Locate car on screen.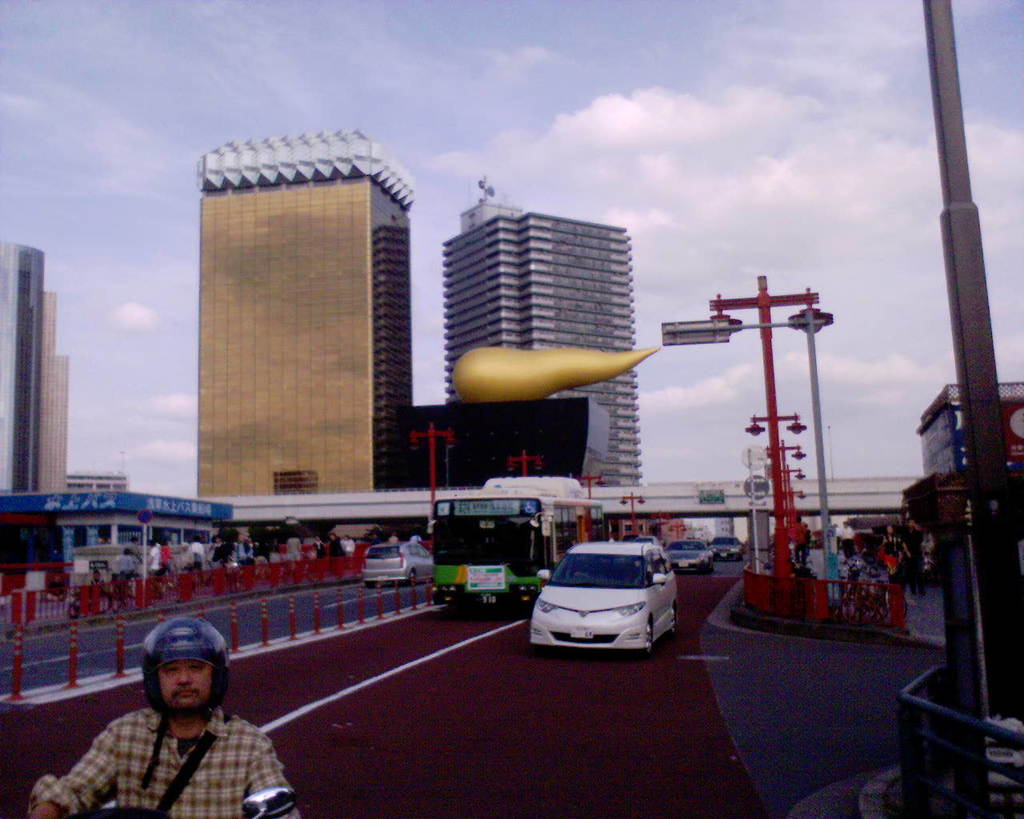
On screen at (x1=666, y1=540, x2=717, y2=569).
